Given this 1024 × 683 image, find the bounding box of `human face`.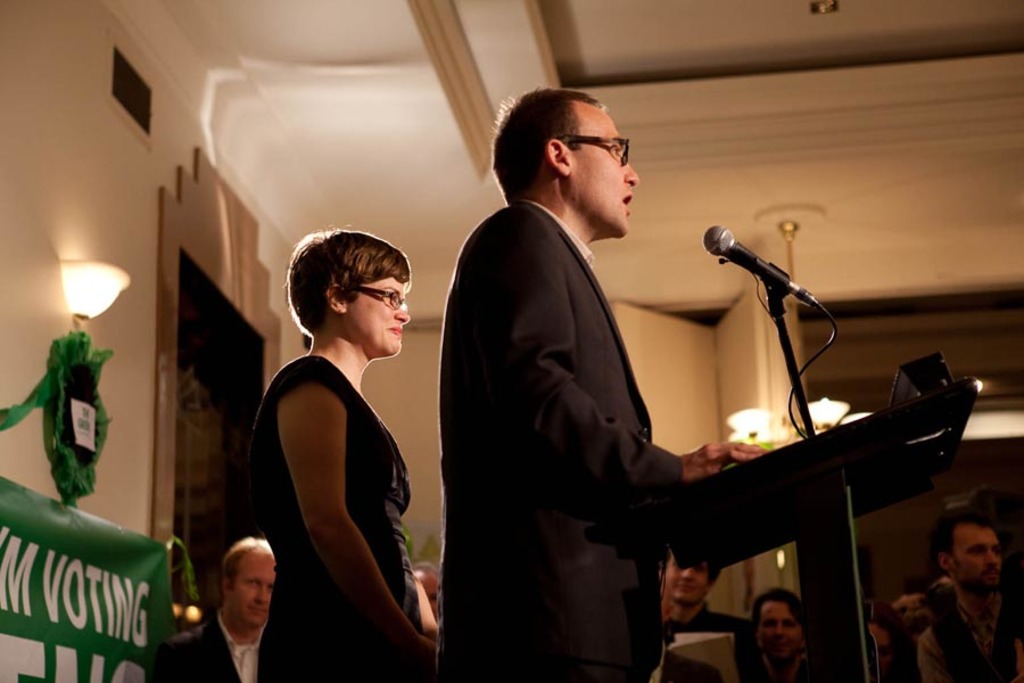
[left=759, top=602, right=801, bottom=657].
